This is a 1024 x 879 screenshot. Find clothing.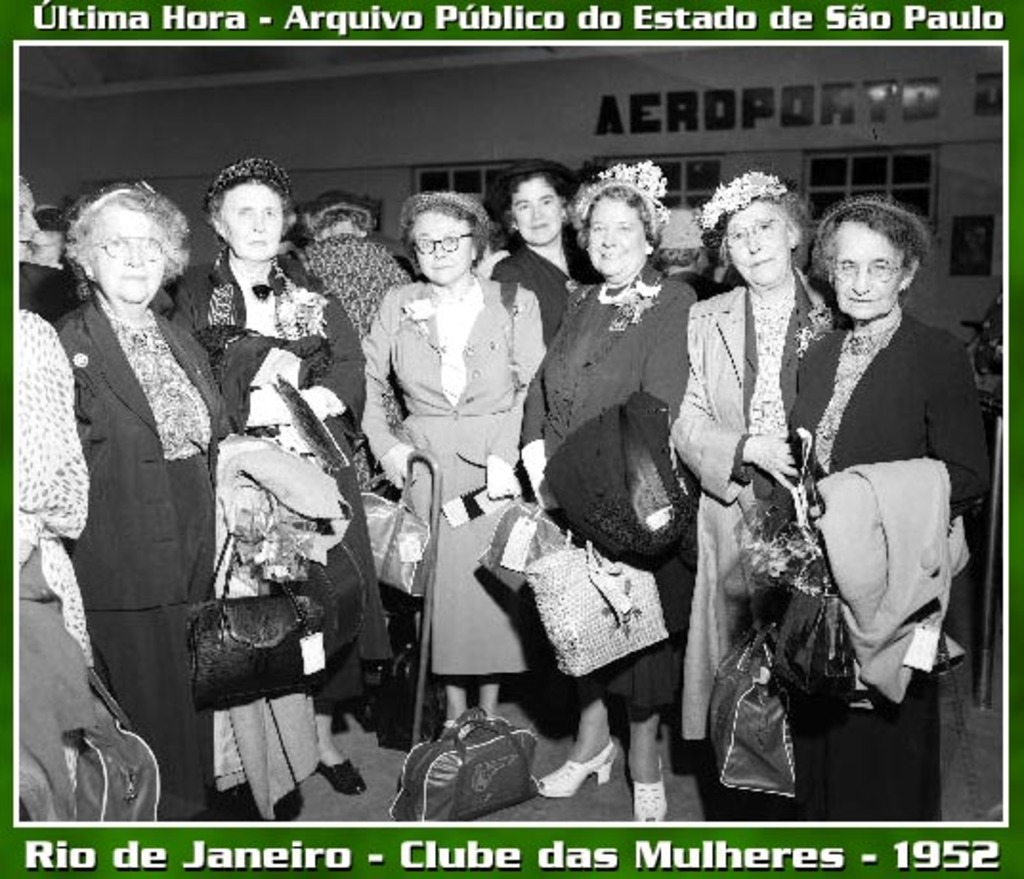
Bounding box: BBox(4, 310, 90, 829).
